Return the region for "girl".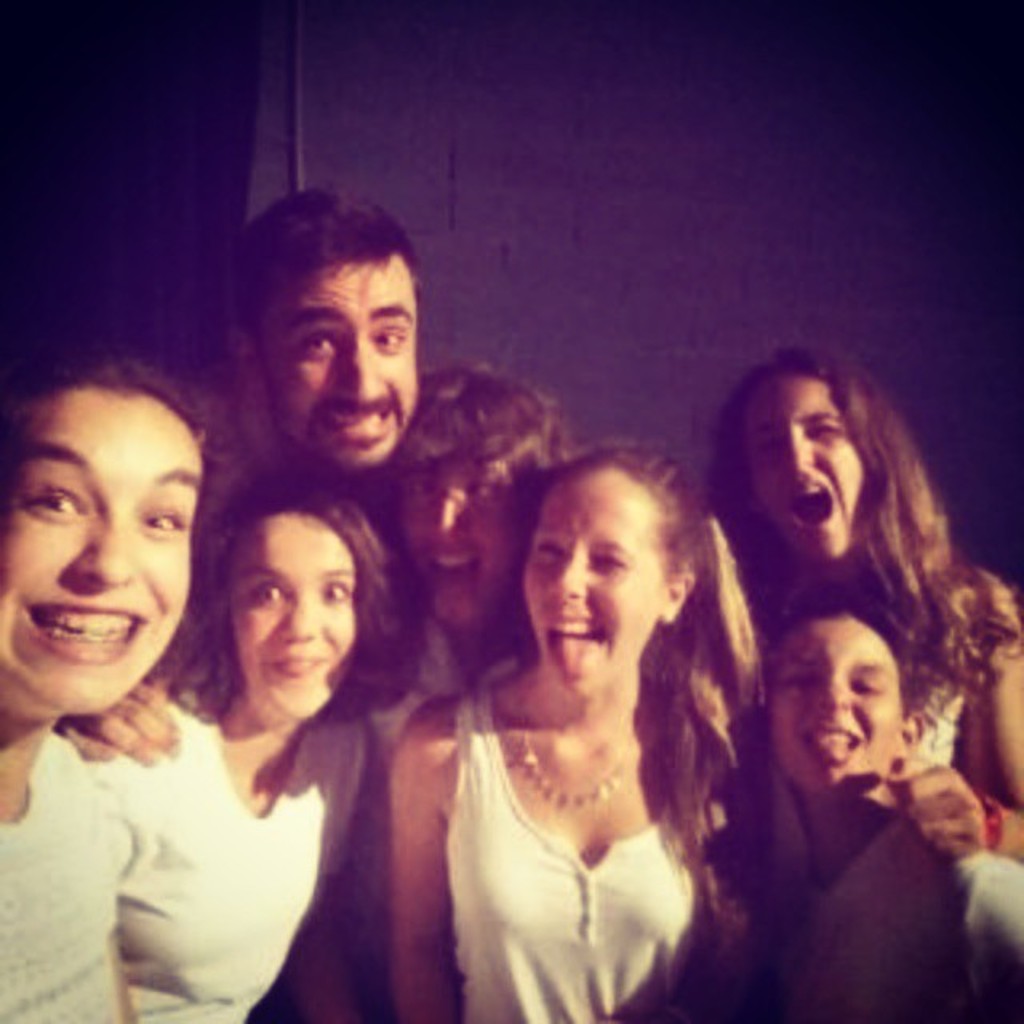
bbox=[750, 595, 997, 1019].
